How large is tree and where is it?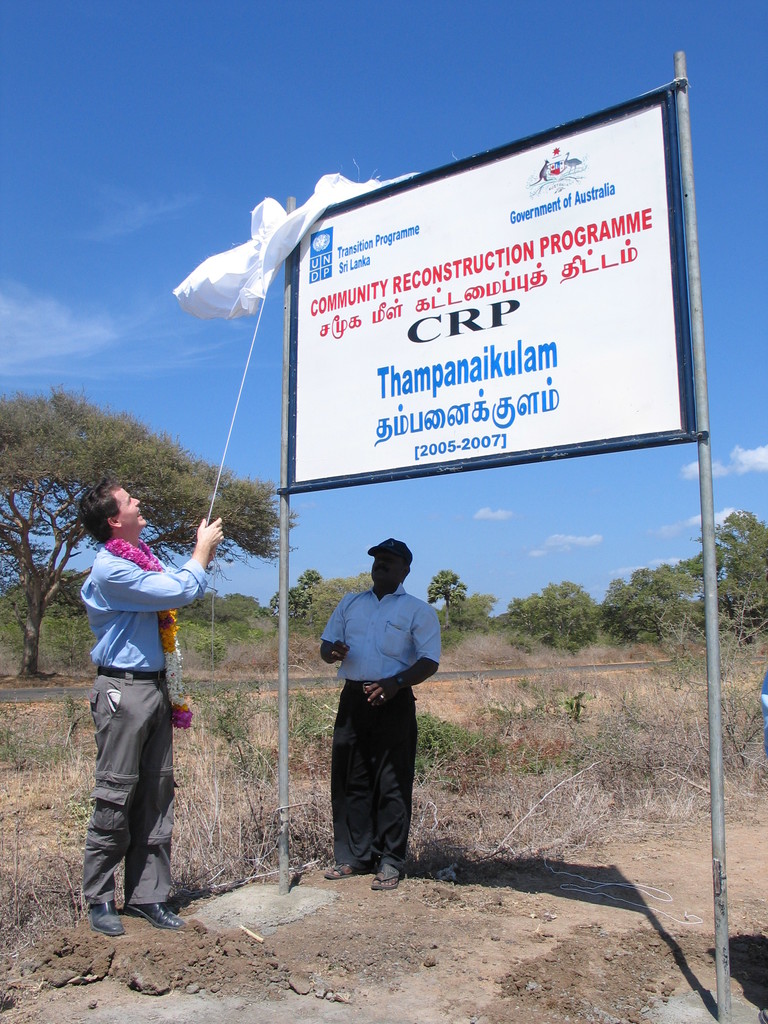
Bounding box: pyautogui.locateOnScreen(424, 567, 506, 637).
